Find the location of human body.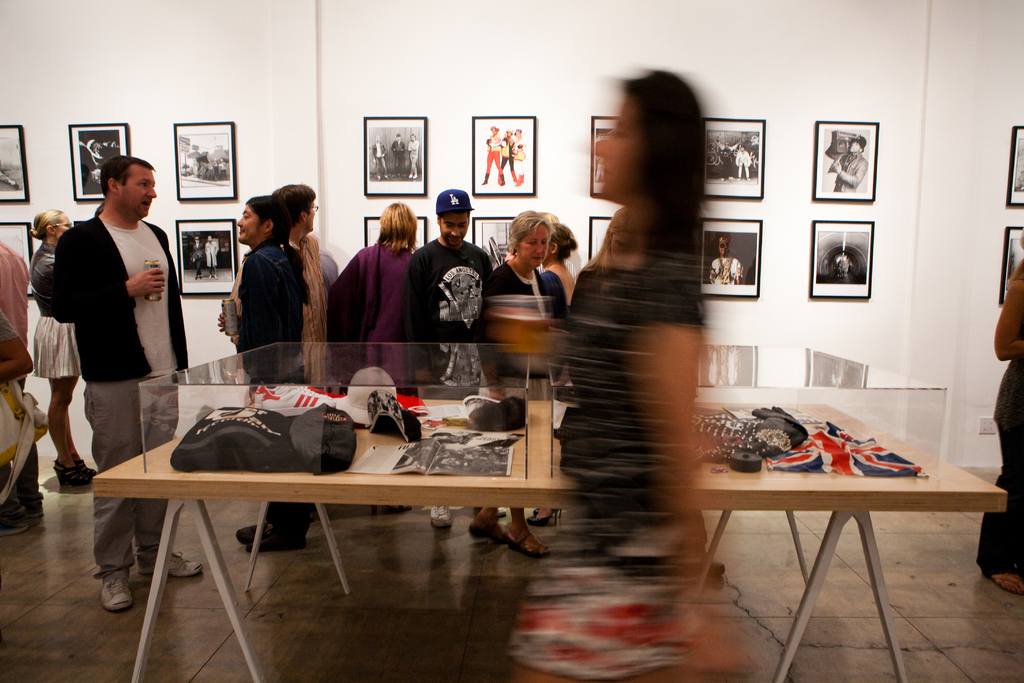
Location: {"left": 231, "top": 231, "right": 331, "bottom": 384}.
